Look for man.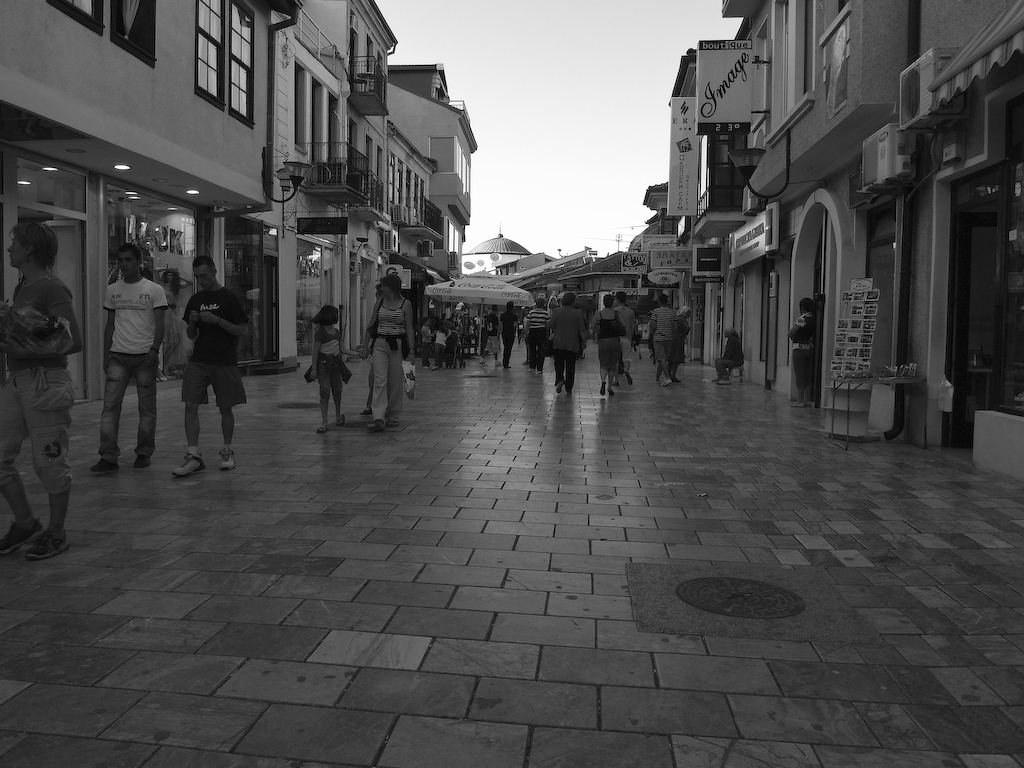
Found: box(712, 325, 746, 385).
